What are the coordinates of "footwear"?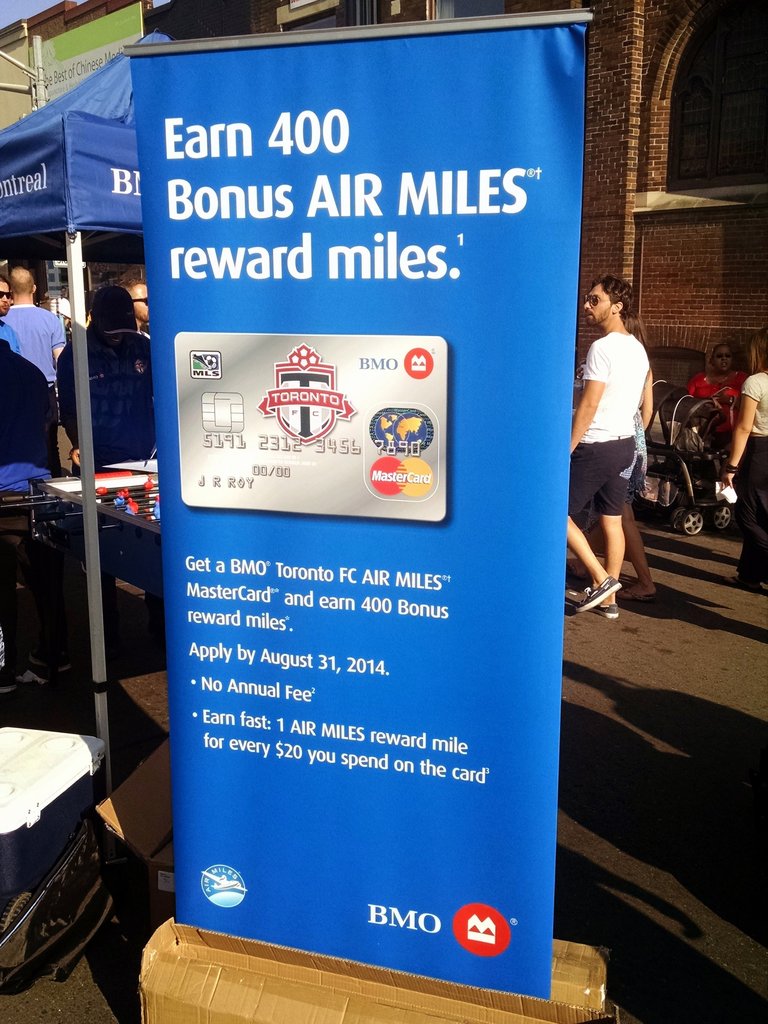
select_region(576, 570, 617, 608).
